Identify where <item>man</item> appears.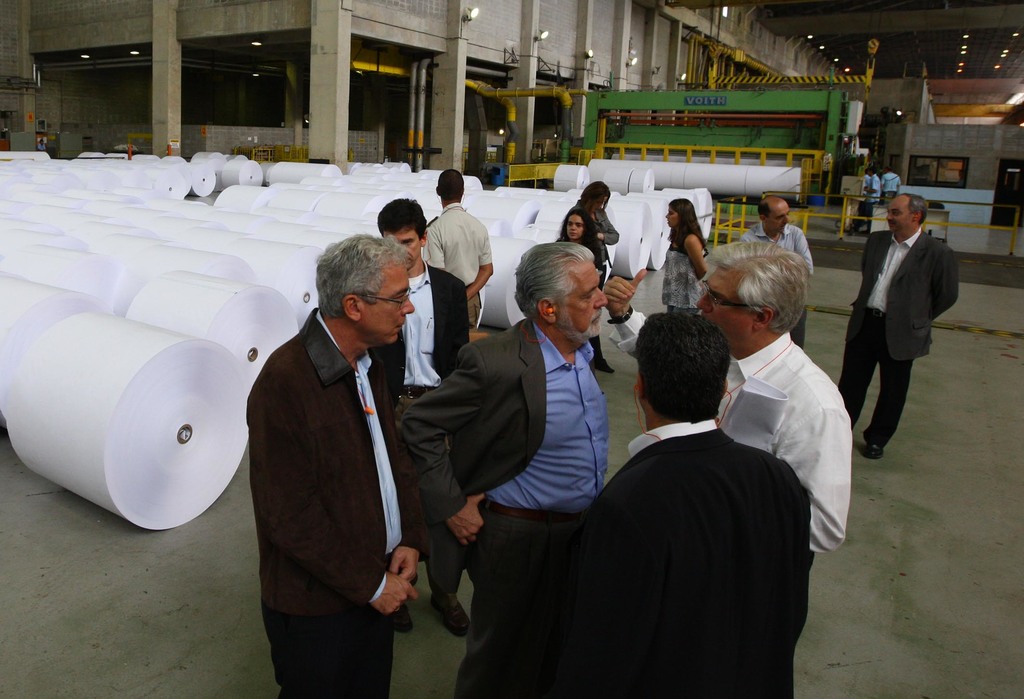
Appears at {"x1": 837, "y1": 189, "x2": 959, "y2": 460}.
